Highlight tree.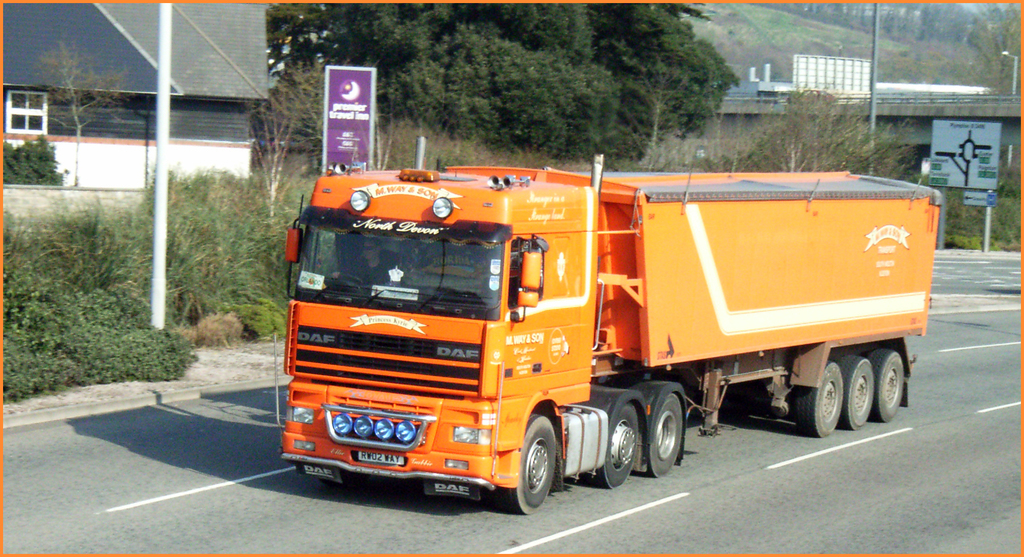
Highlighted region: BBox(266, 0, 744, 167).
